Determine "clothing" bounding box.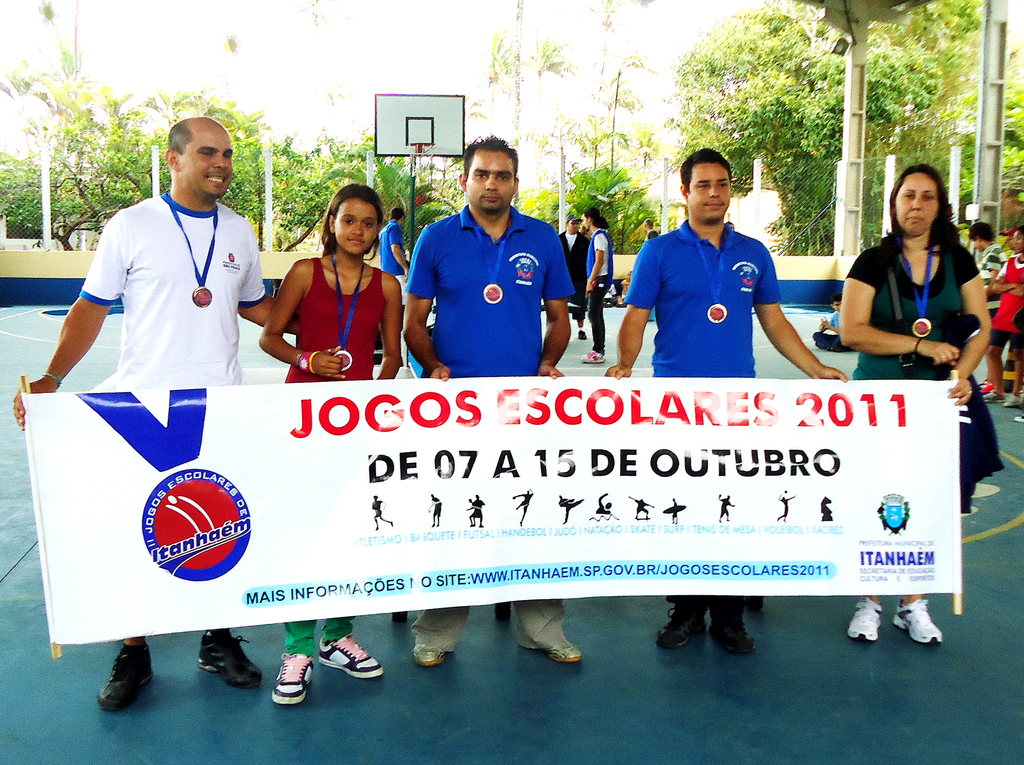
Determined: region(605, 280, 618, 307).
